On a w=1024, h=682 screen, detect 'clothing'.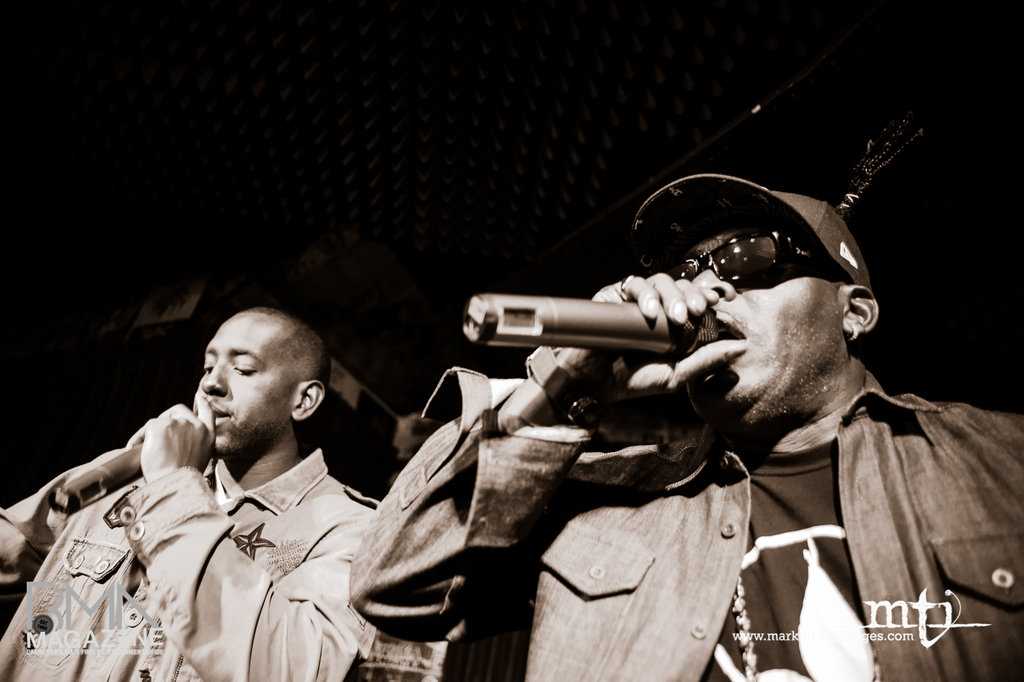
box(0, 444, 380, 681).
